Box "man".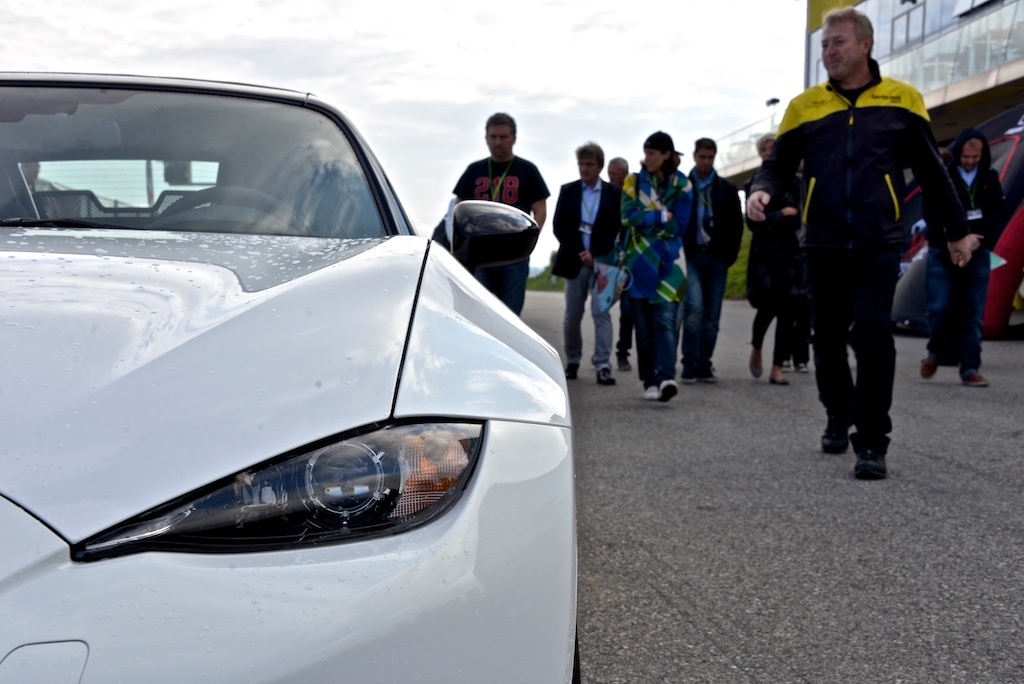
BBox(450, 107, 550, 316).
